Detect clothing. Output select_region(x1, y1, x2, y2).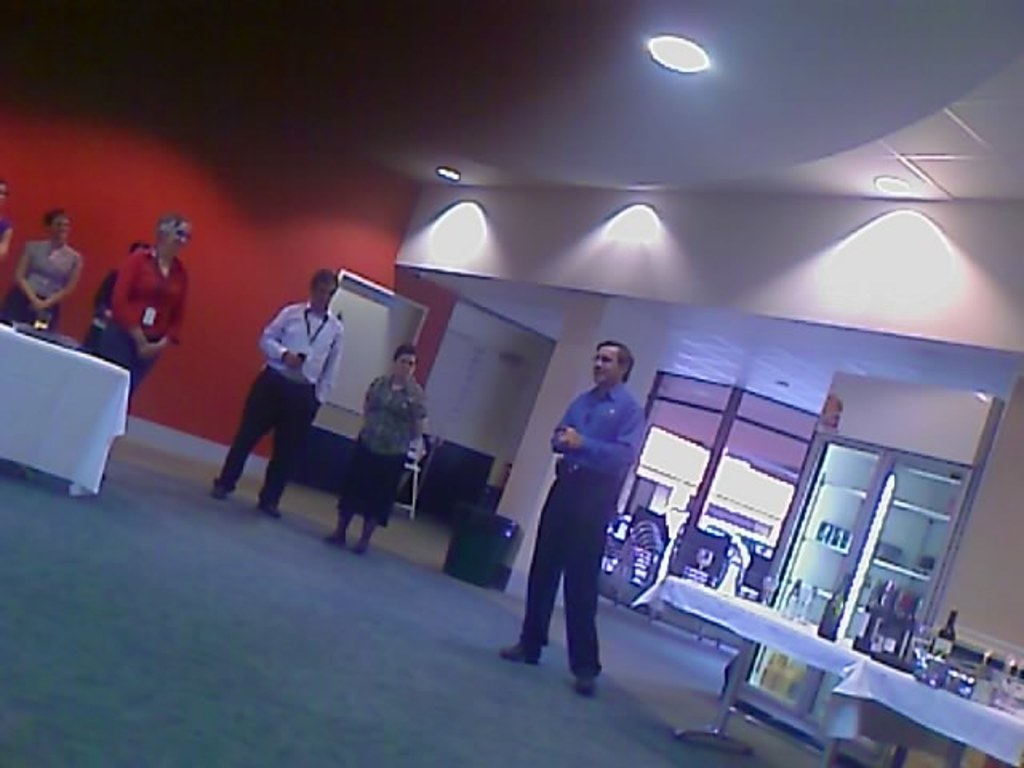
select_region(86, 250, 187, 390).
